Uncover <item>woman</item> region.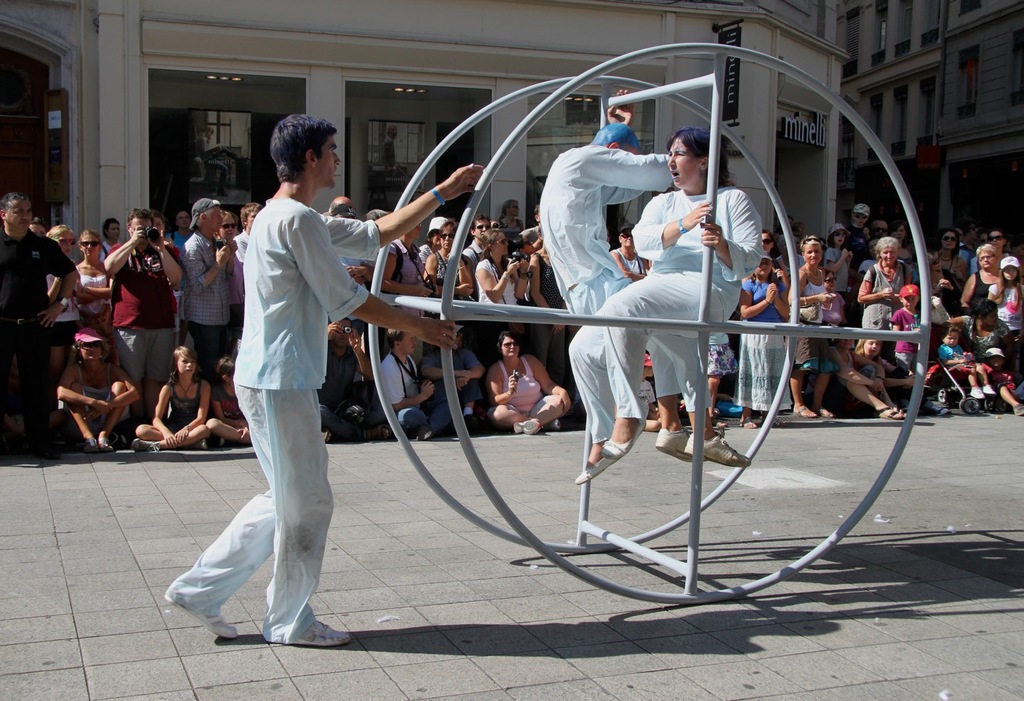
Uncovered: 933/232/964/286.
